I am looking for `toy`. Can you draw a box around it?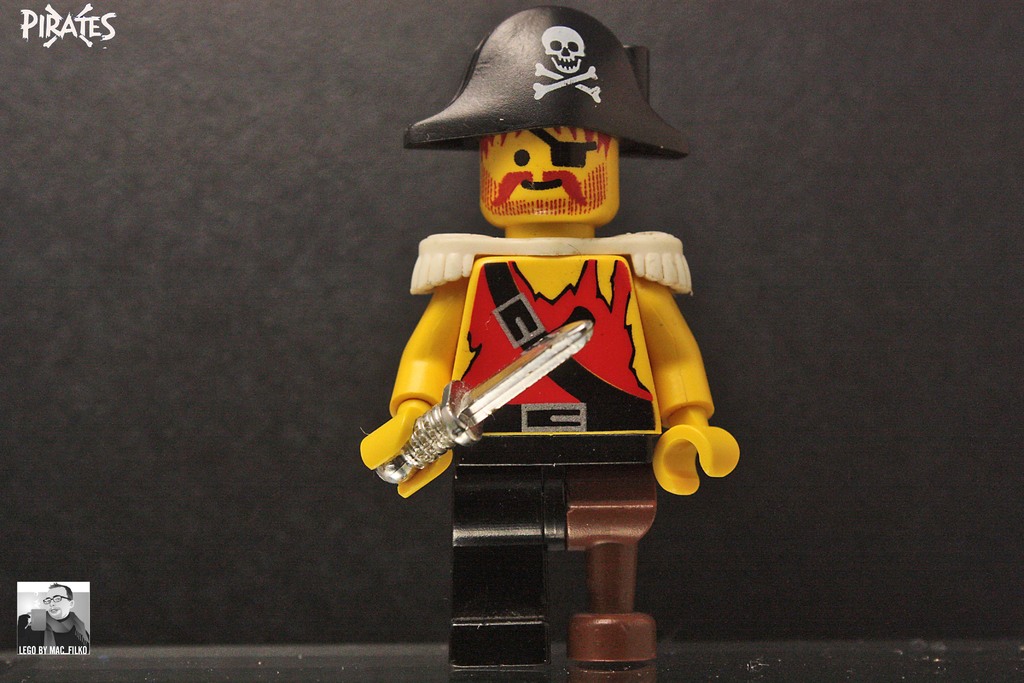
Sure, the bounding box is (x1=376, y1=0, x2=725, y2=619).
